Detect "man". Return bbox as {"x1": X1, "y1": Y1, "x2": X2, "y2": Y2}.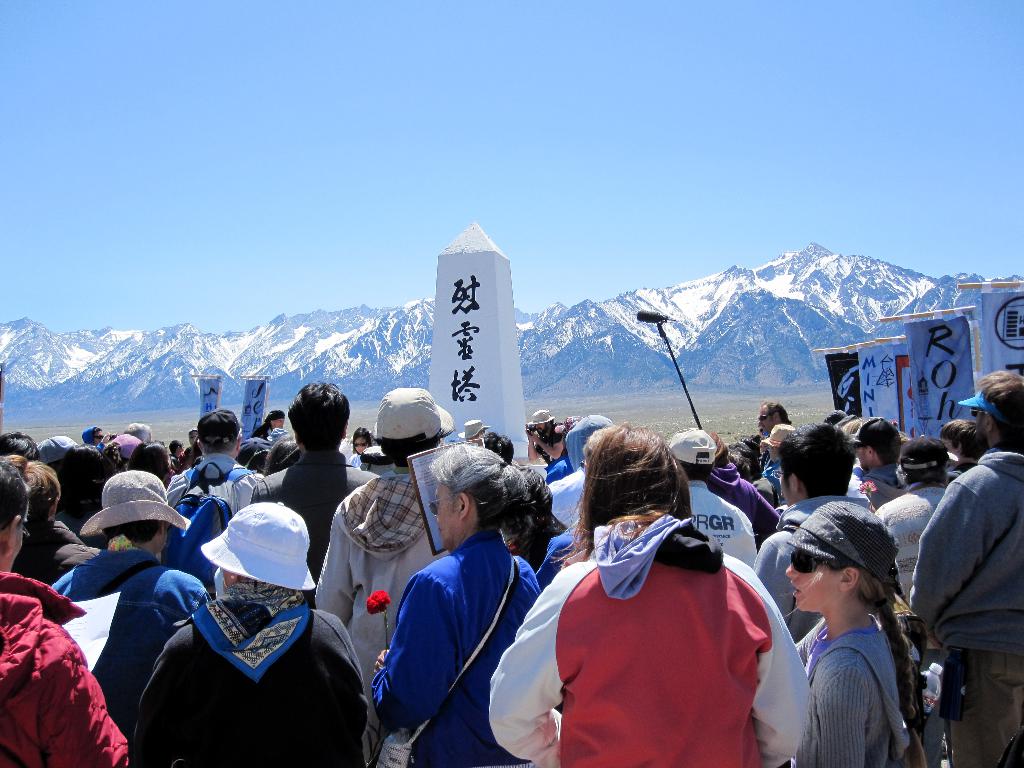
{"x1": 248, "y1": 381, "x2": 379, "y2": 579}.
